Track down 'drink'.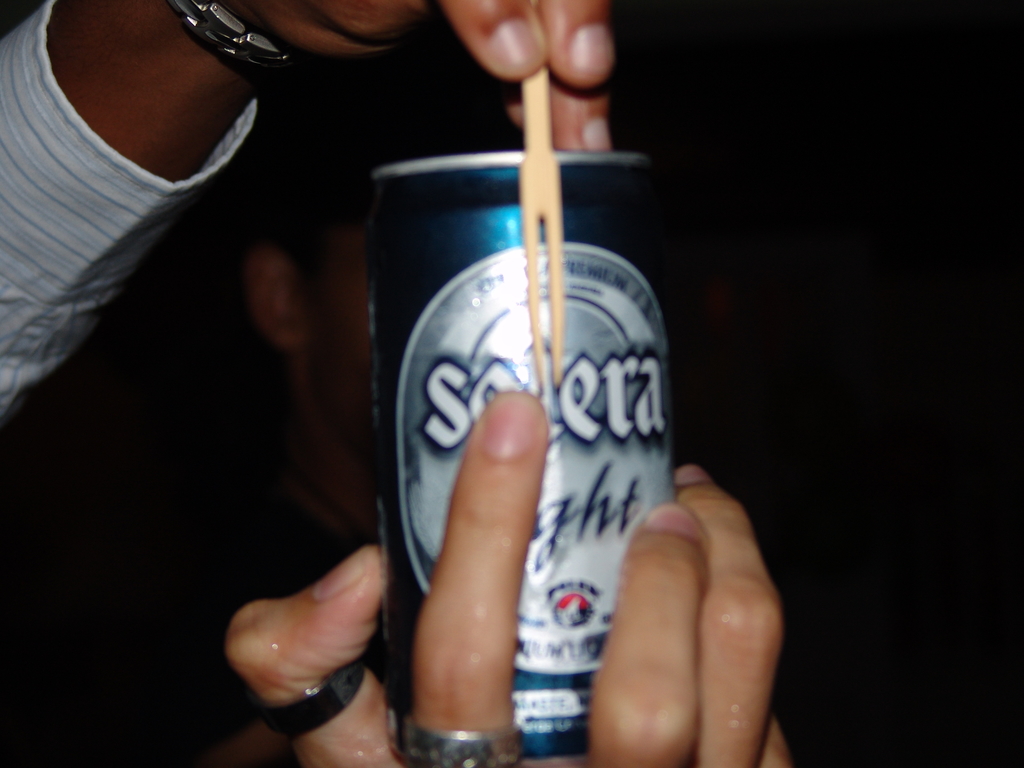
Tracked to 348:133:684:728.
